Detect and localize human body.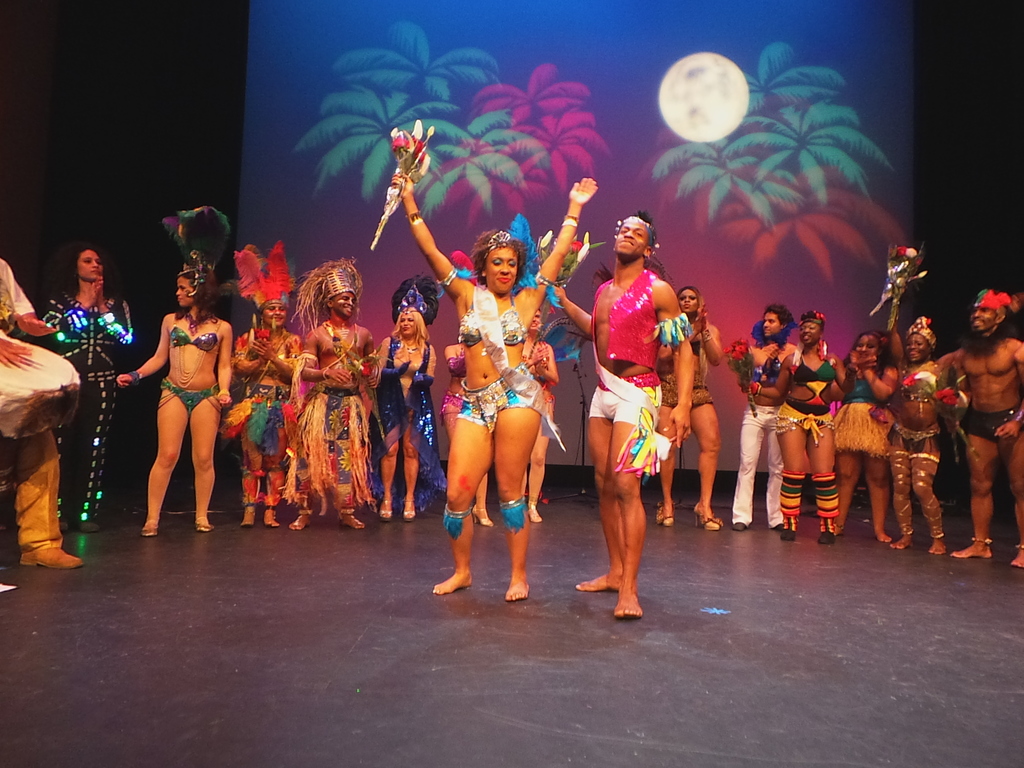
Localized at region(28, 244, 131, 534).
